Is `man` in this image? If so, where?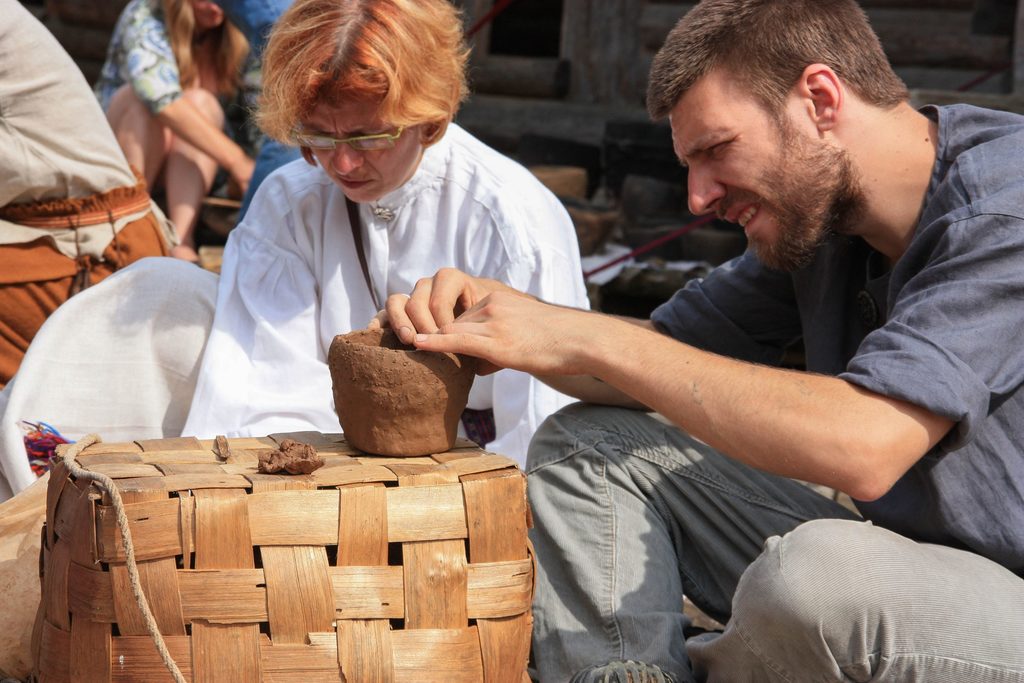
Yes, at l=0, t=0, r=179, b=410.
